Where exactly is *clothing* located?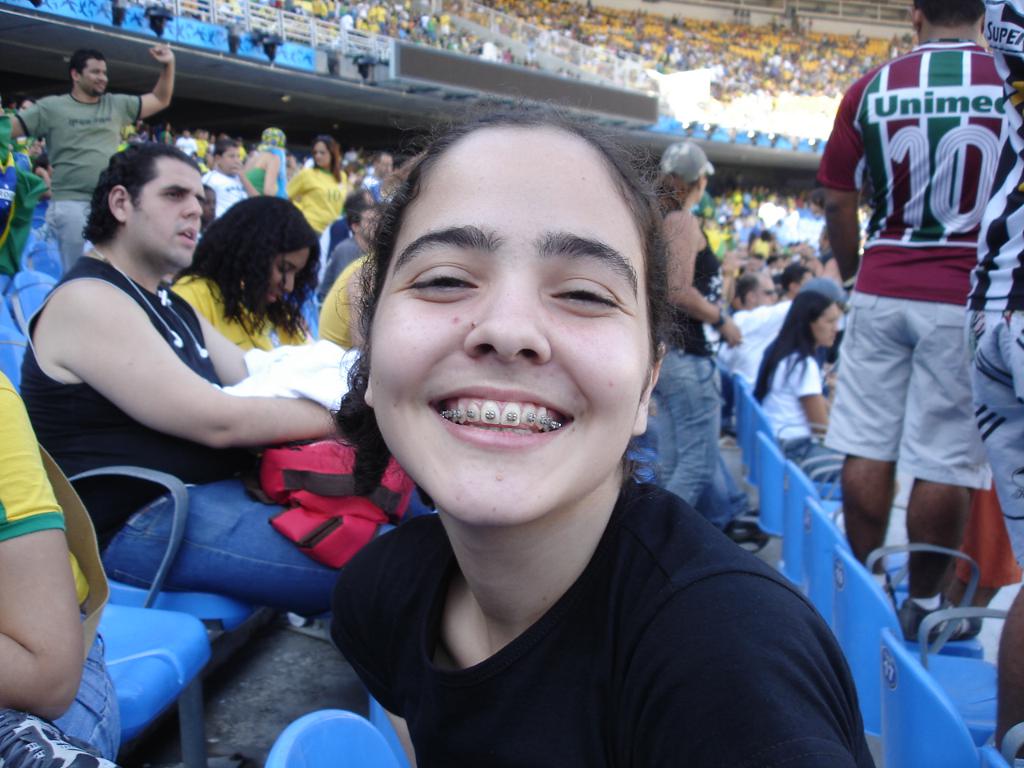
Its bounding box is bbox=(16, 258, 244, 550).
